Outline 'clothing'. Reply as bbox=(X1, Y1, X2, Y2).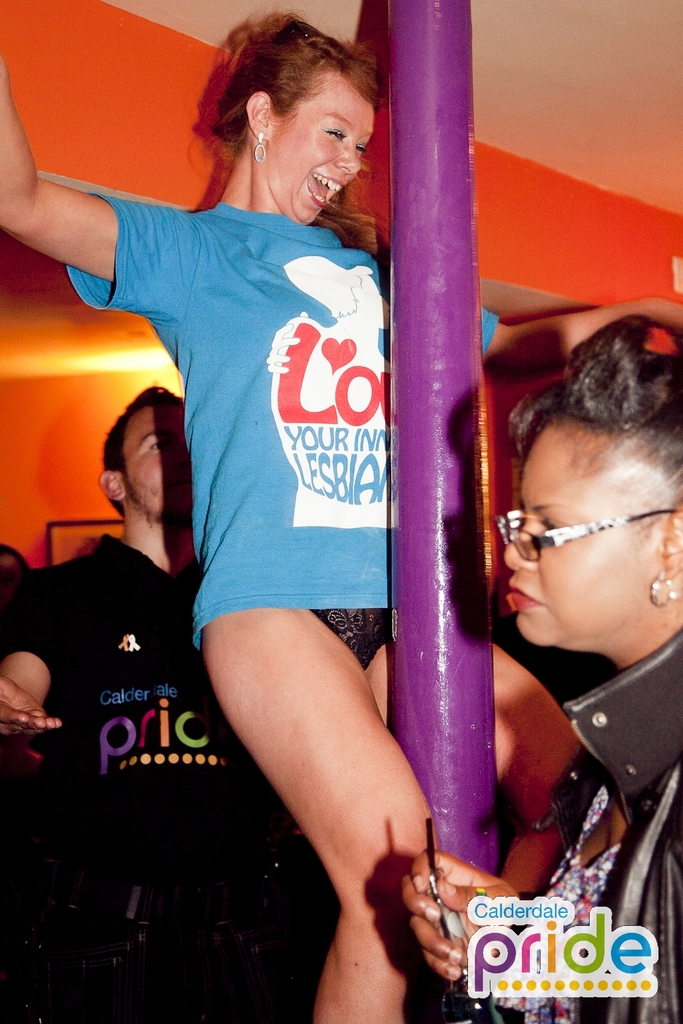
bbox=(1, 533, 308, 1021).
